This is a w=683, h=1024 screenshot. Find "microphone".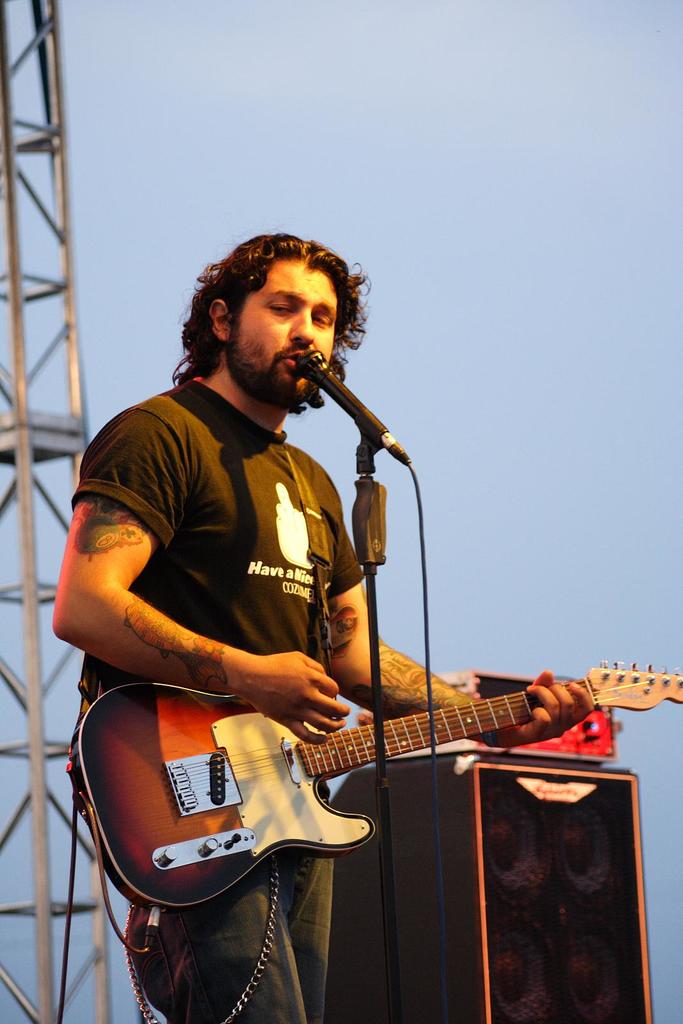
Bounding box: <box>263,349,414,469</box>.
